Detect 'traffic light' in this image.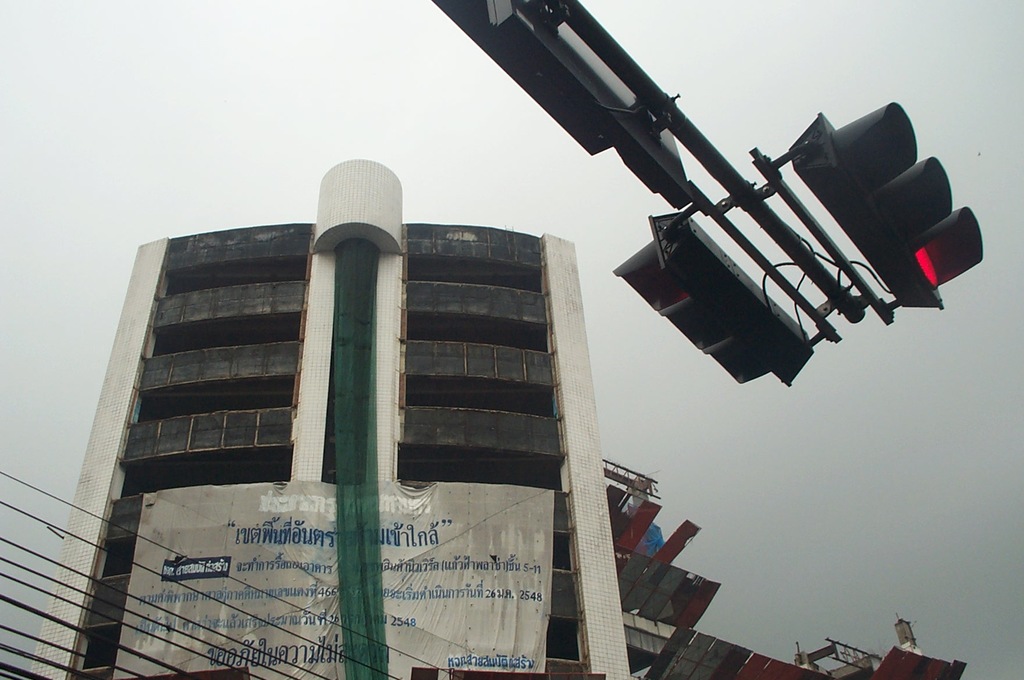
Detection: l=748, t=99, r=982, b=325.
